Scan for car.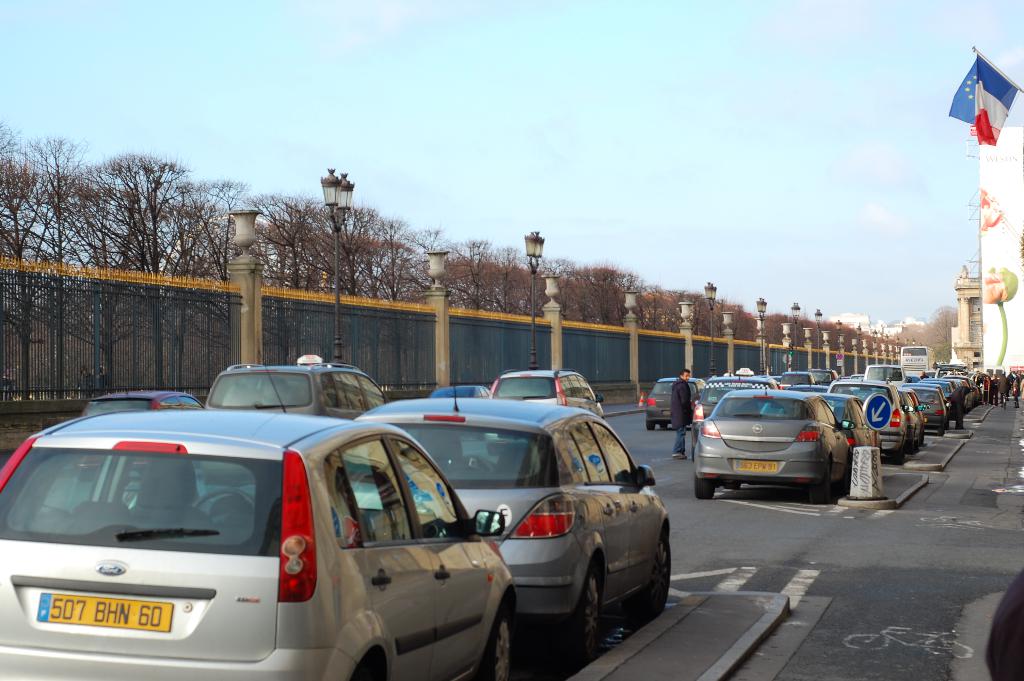
Scan result: locate(74, 388, 194, 420).
